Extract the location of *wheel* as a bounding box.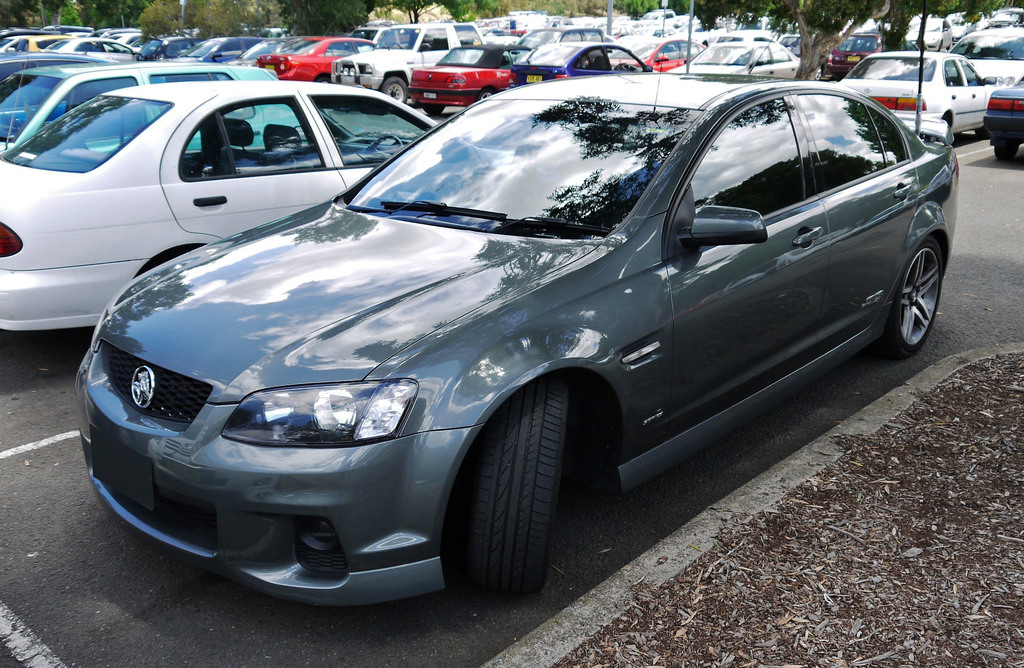
977 129 993 142.
